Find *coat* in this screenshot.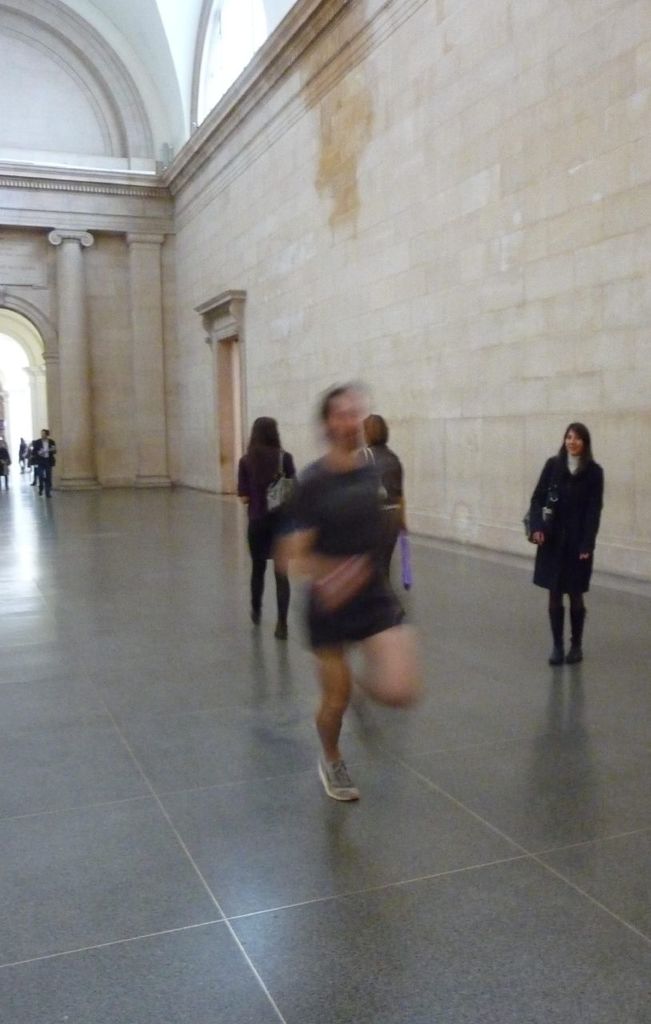
The bounding box for *coat* is [532, 431, 616, 606].
